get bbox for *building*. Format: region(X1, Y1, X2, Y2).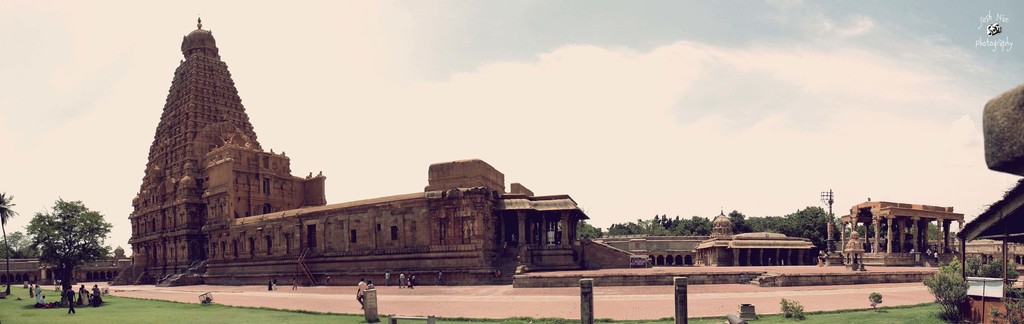
region(973, 85, 1023, 284).
